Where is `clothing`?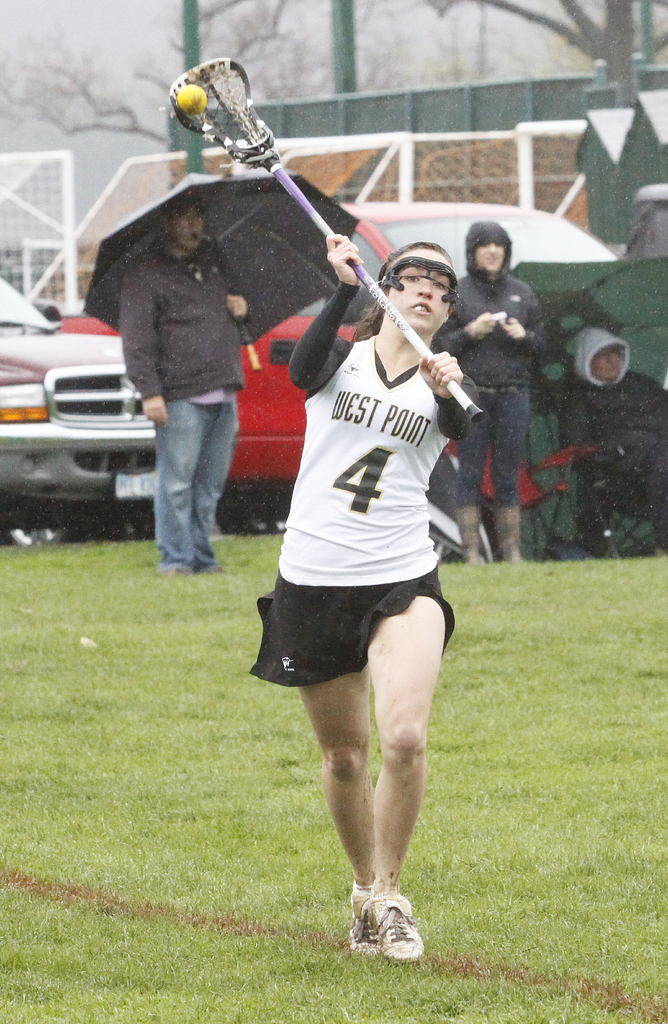
left=123, top=243, right=254, bottom=398.
